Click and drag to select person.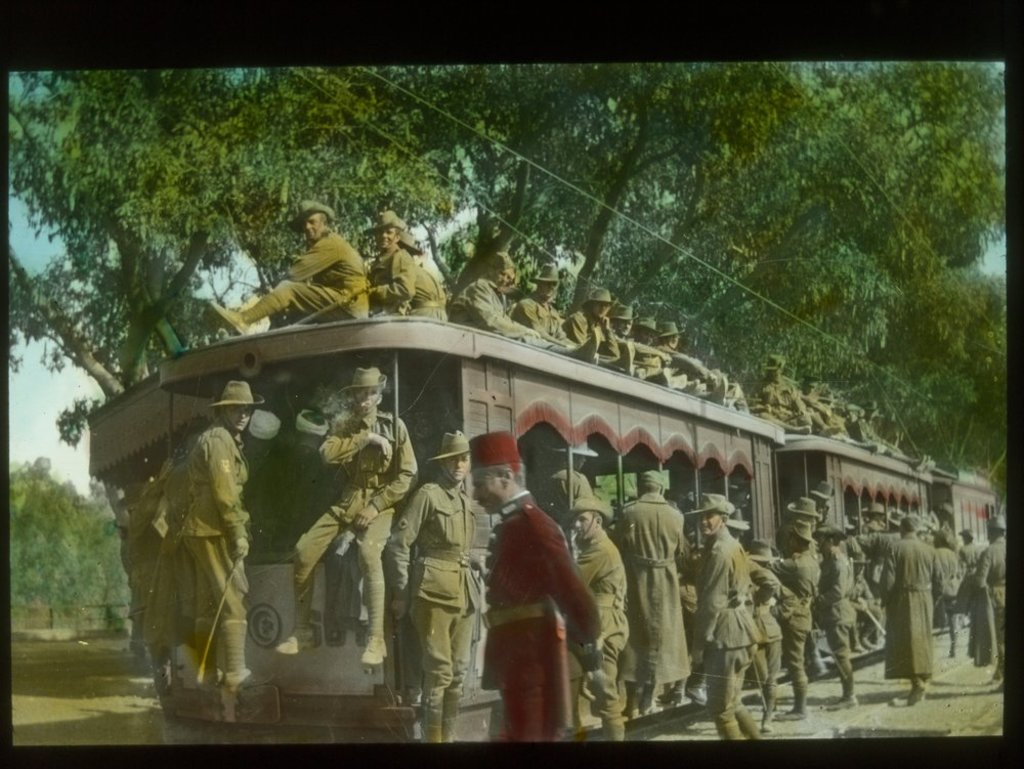
Selection: [left=948, top=514, right=1015, bottom=687].
